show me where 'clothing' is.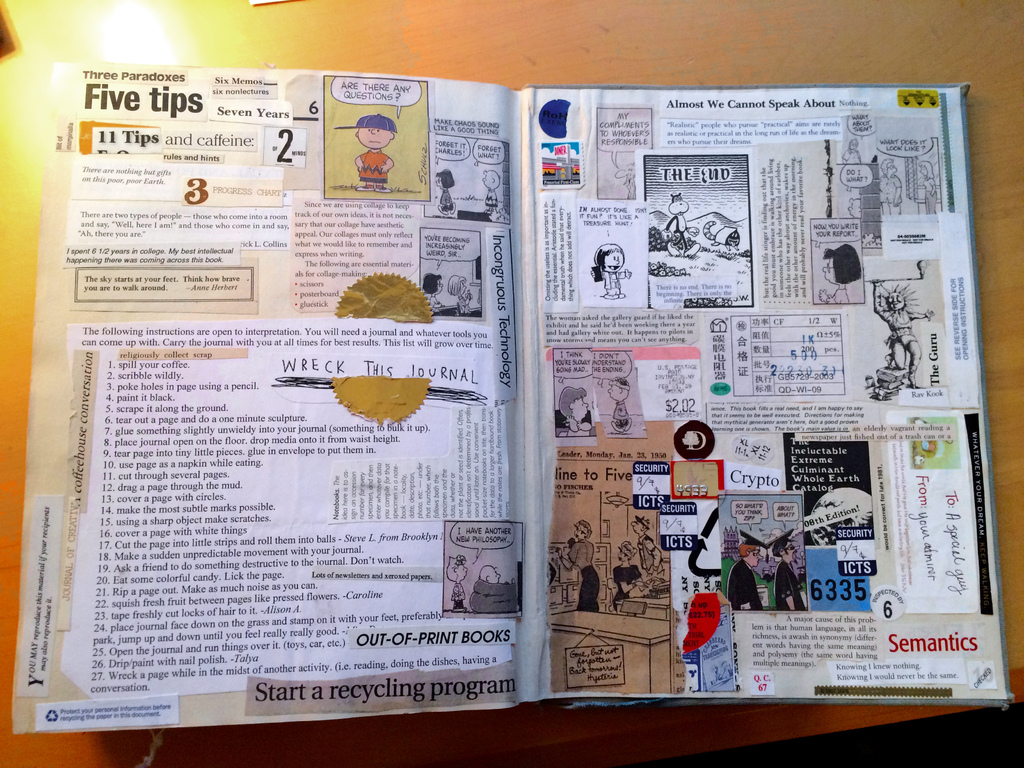
'clothing' is at select_region(484, 187, 497, 208).
